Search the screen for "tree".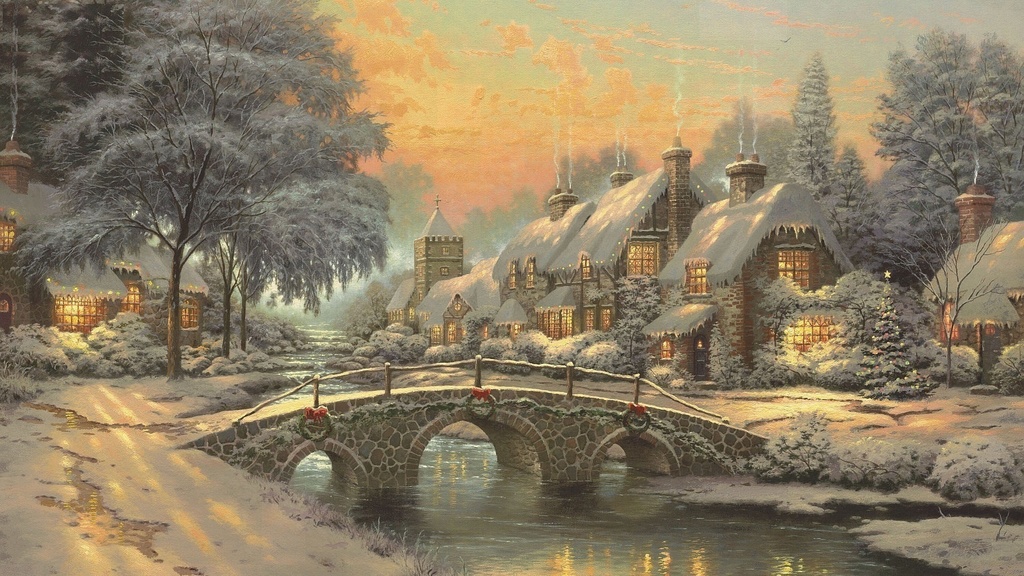
Found at [x1=852, y1=32, x2=1023, y2=272].
